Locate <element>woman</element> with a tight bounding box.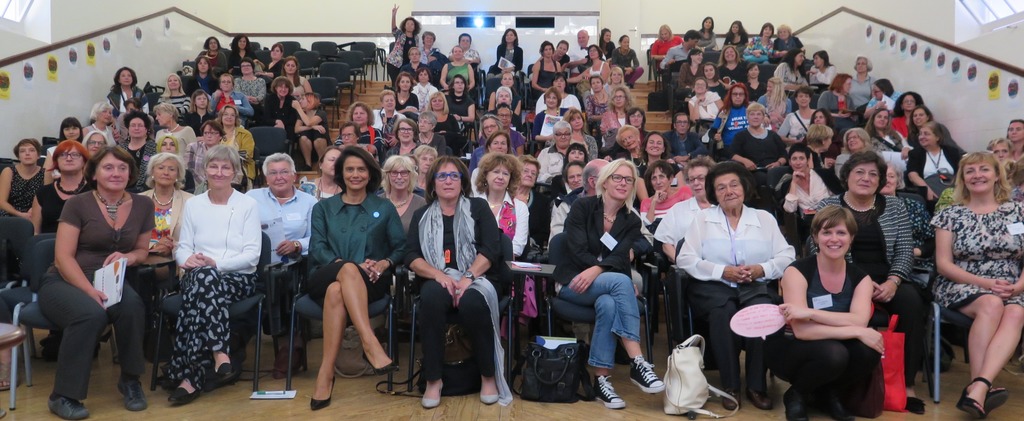
685, 77, 726, 127.
